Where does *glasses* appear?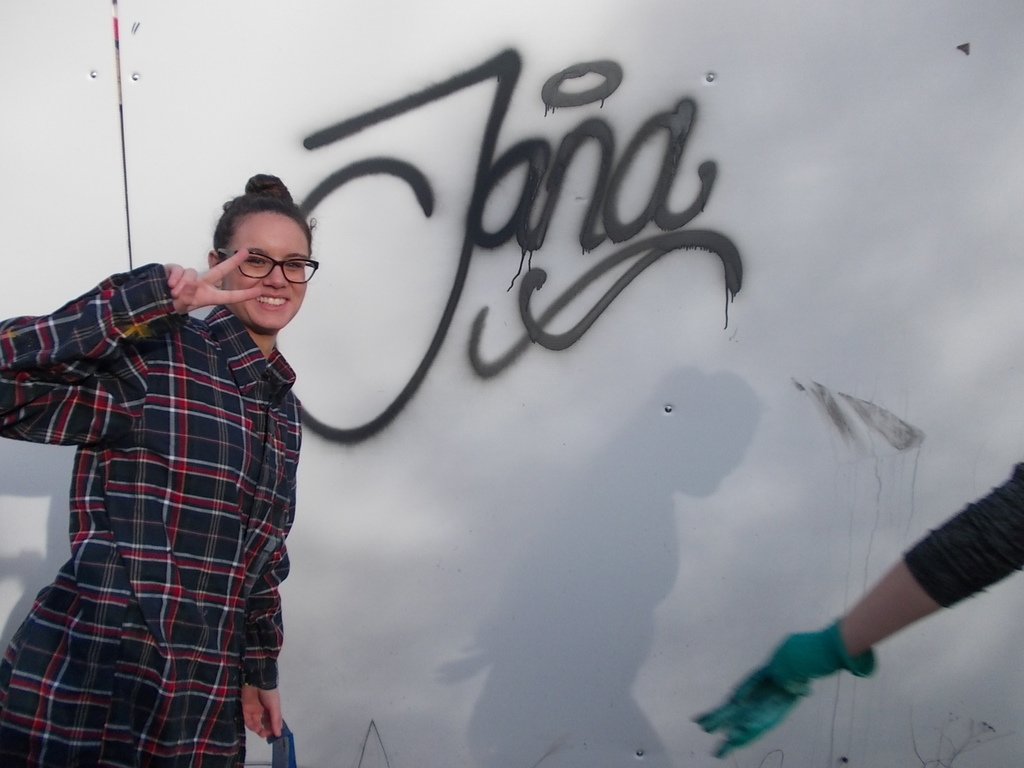
Appears at 210,246,324,285.
